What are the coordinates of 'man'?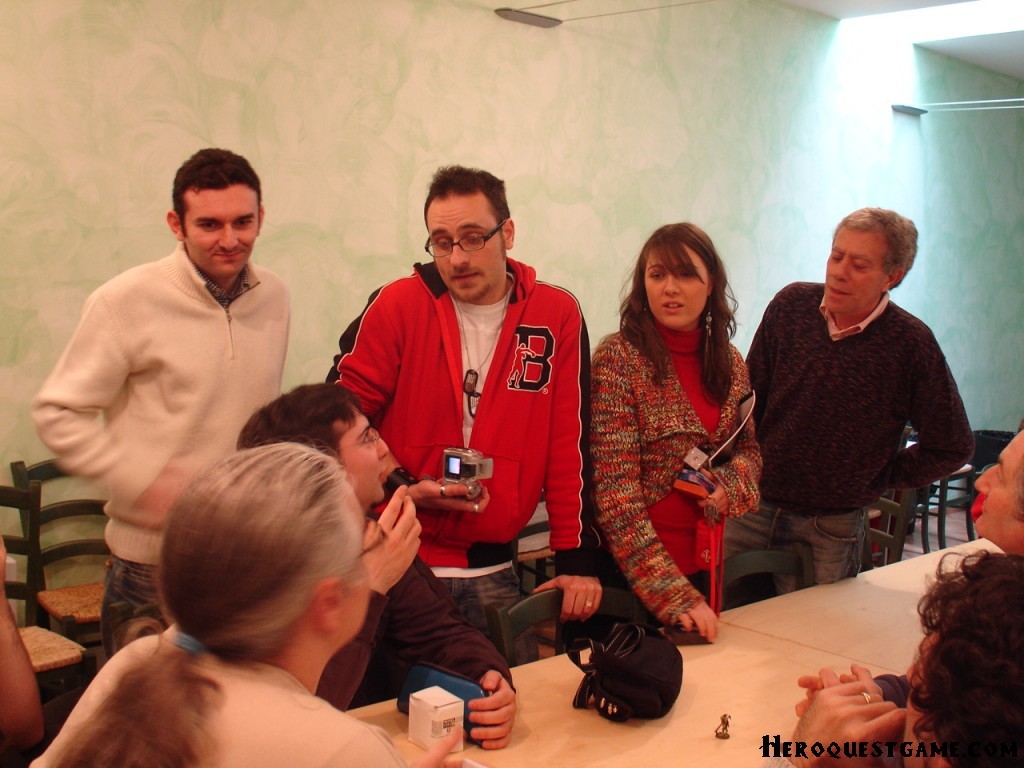
x1=230, y1=374, x2=518, y2=749.
